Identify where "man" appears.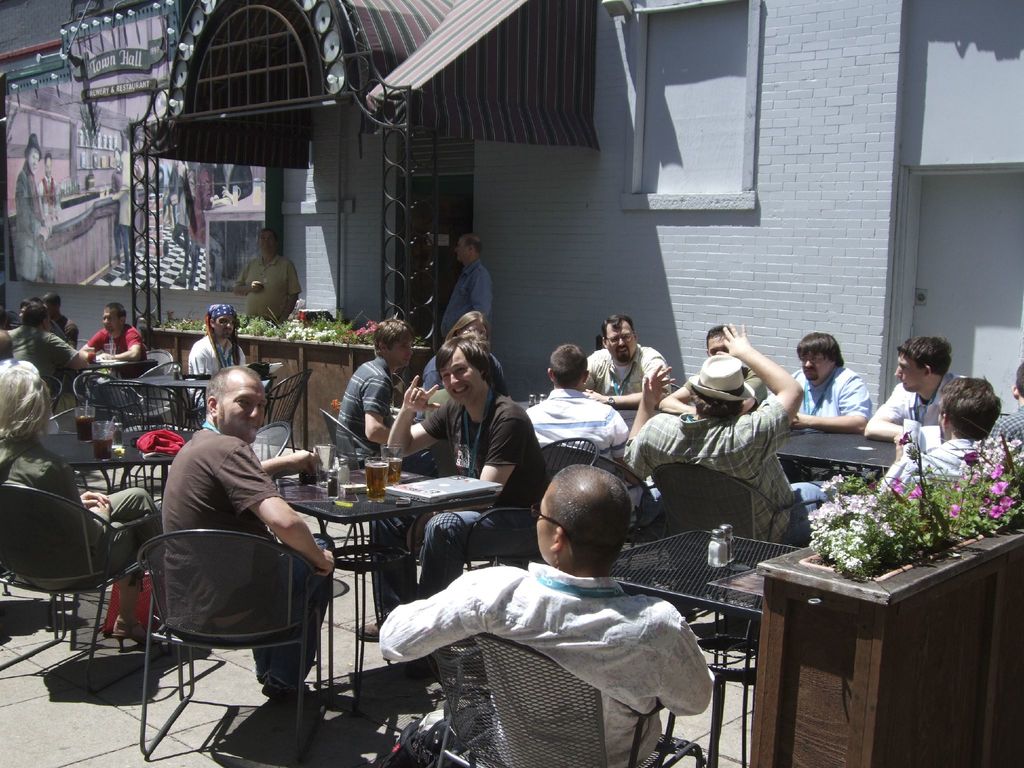
Appears at <bbox>78, 303, 145, 360</bbox>.
